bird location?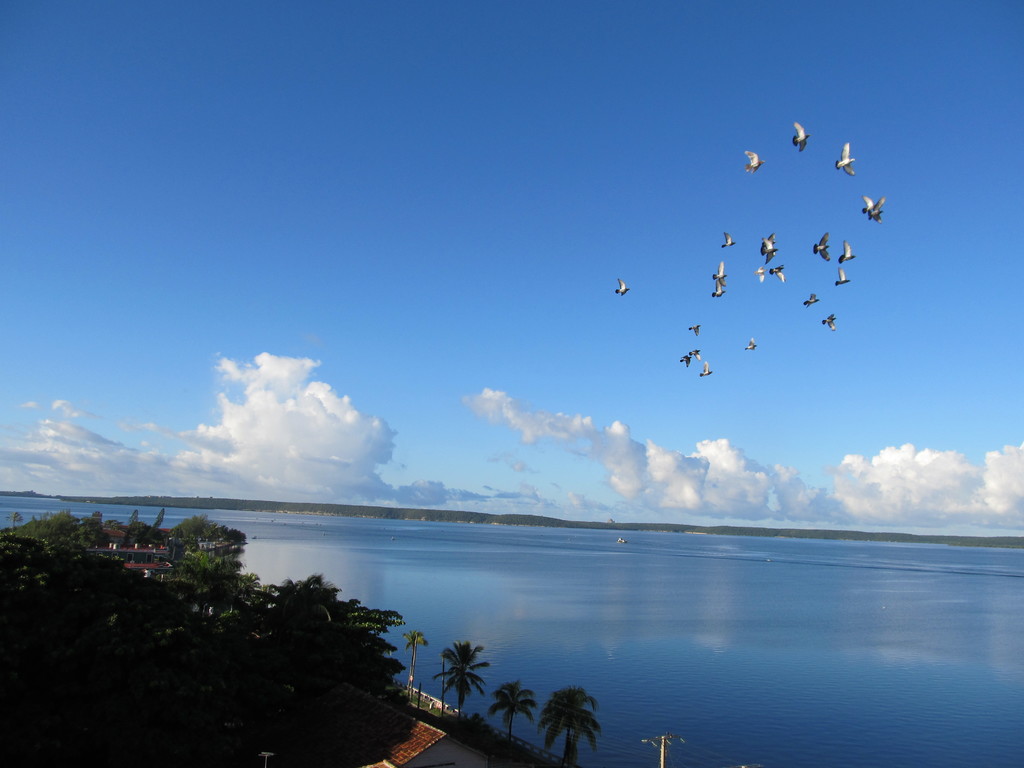
(676,344,705,364)
